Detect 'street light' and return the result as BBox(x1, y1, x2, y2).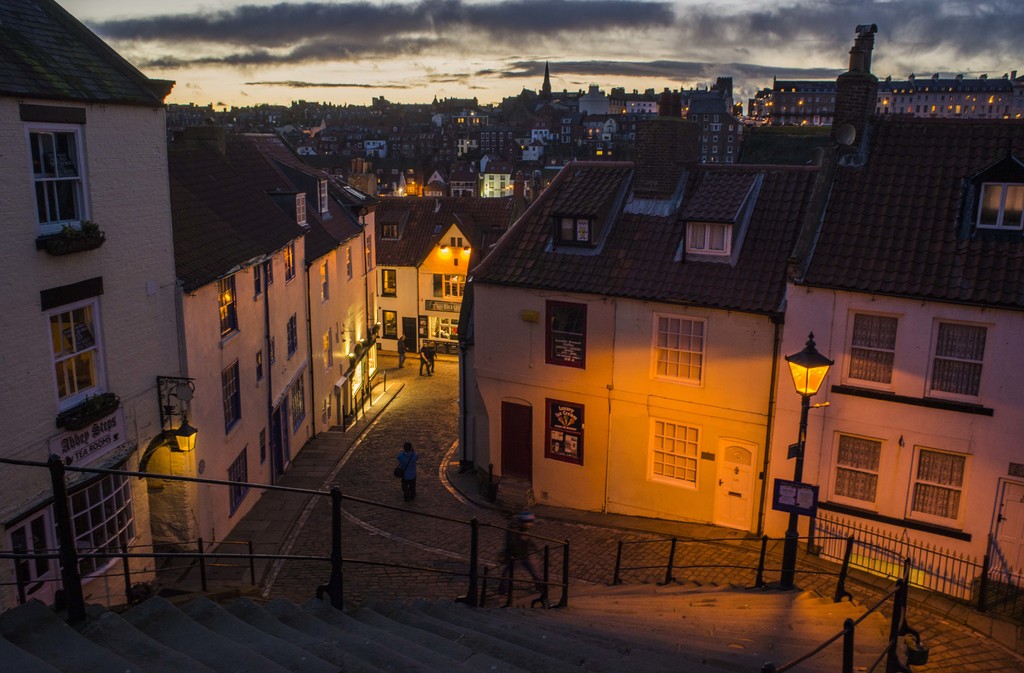
BBox(436, 244, 449, 267).
